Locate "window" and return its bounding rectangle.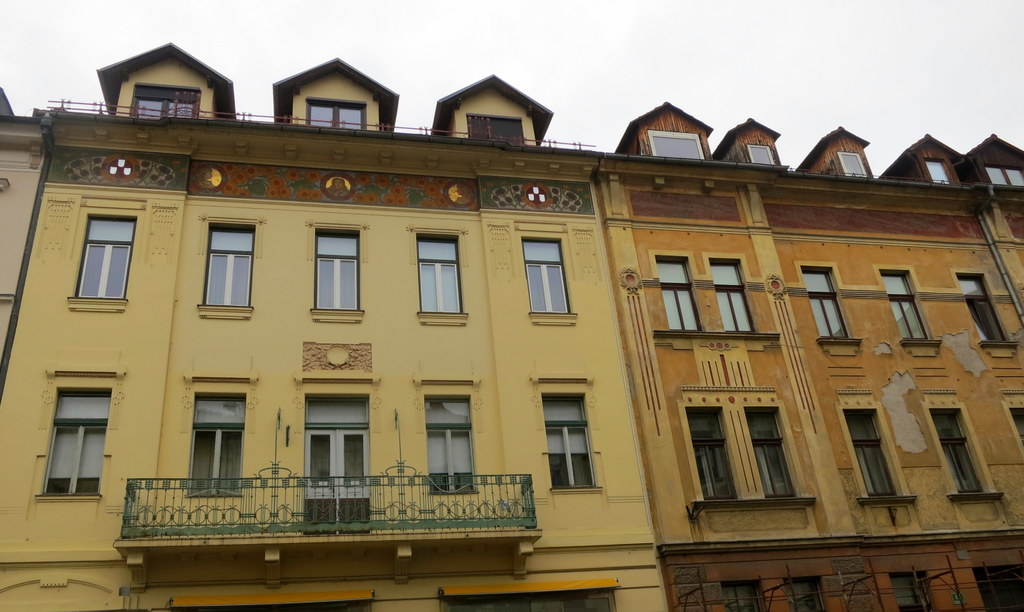
bbox=(710, 259, 758, 330).
